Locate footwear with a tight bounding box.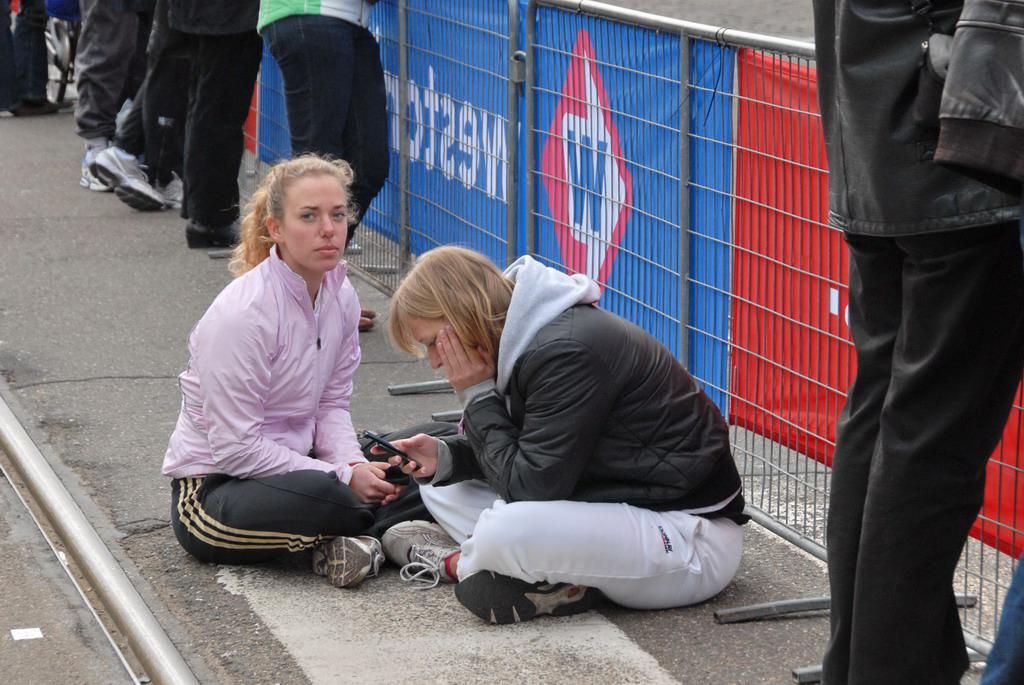
[x1=187, y1=215, x2=240, y2=253].
